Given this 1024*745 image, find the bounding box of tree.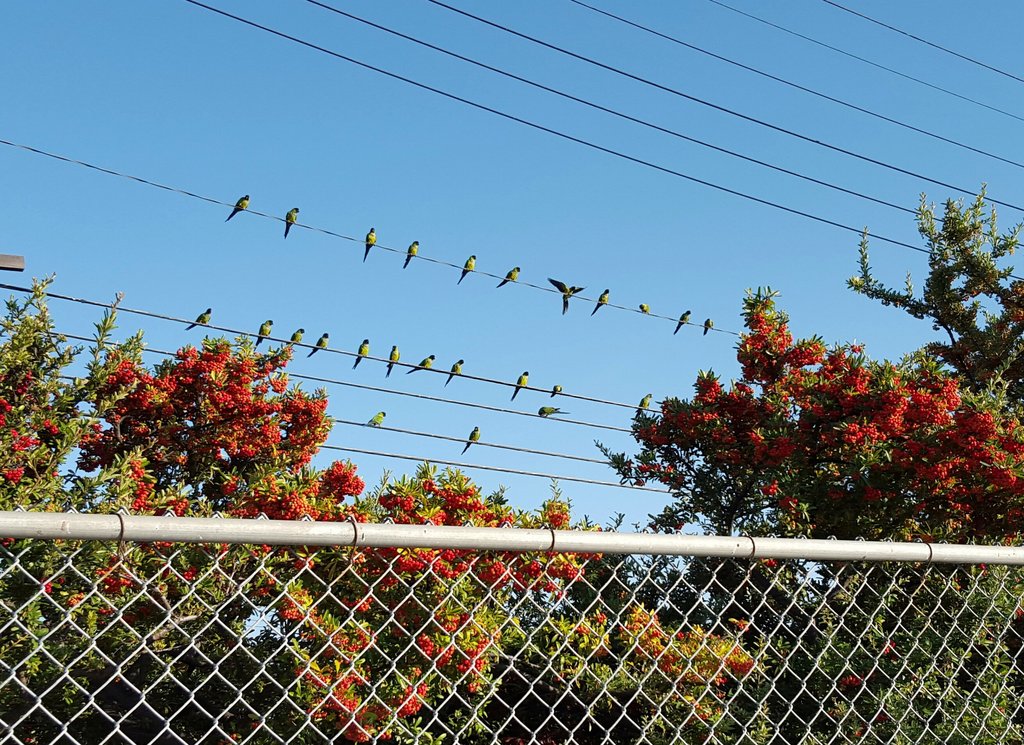
detection(577, 282, 1023, 643).
